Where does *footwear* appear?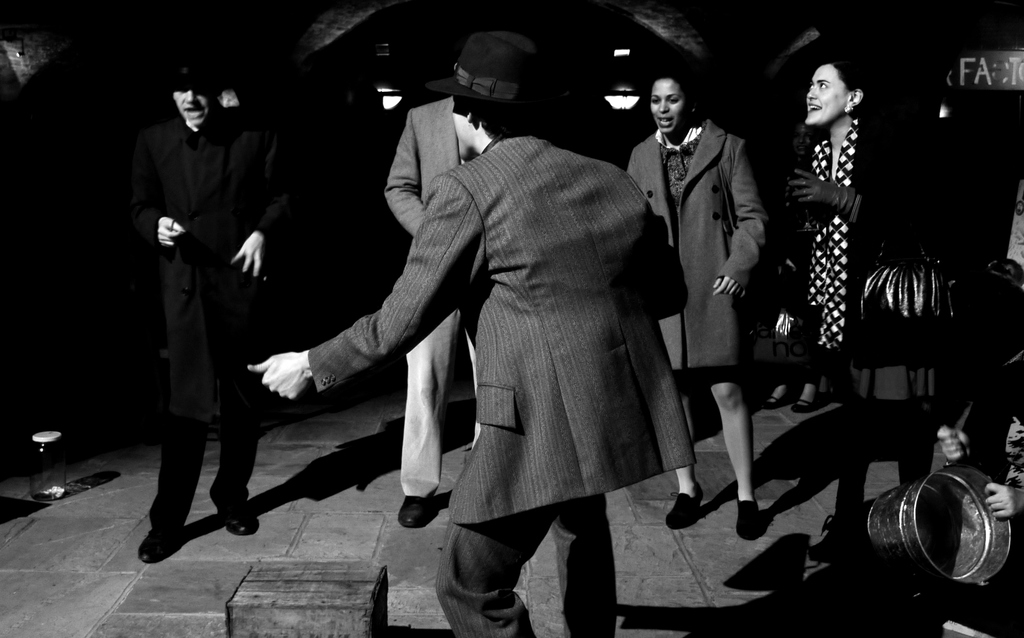
Appears at rect(731, 493, 771, 543).
